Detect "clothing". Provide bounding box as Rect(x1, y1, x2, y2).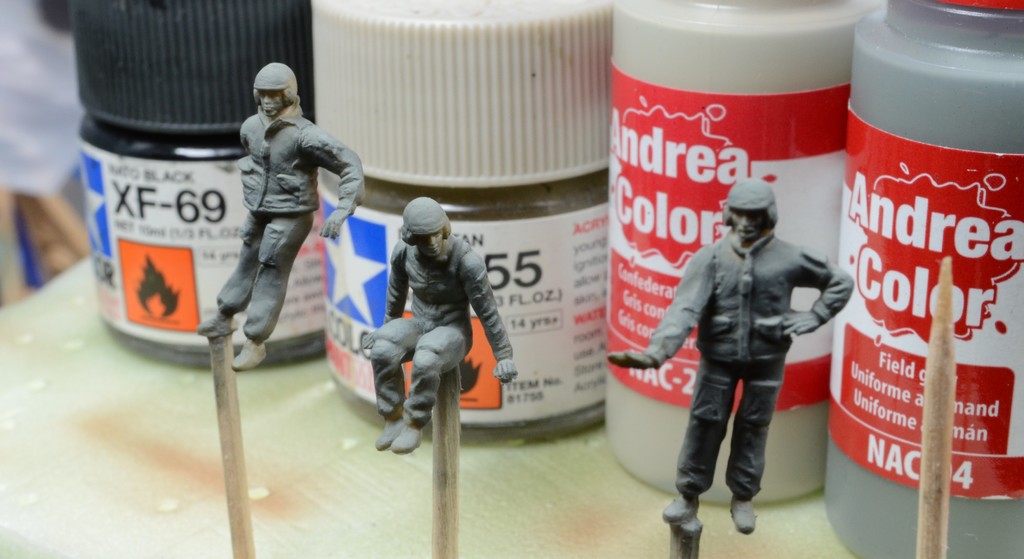
Rect(355, 231, 512, 435).
